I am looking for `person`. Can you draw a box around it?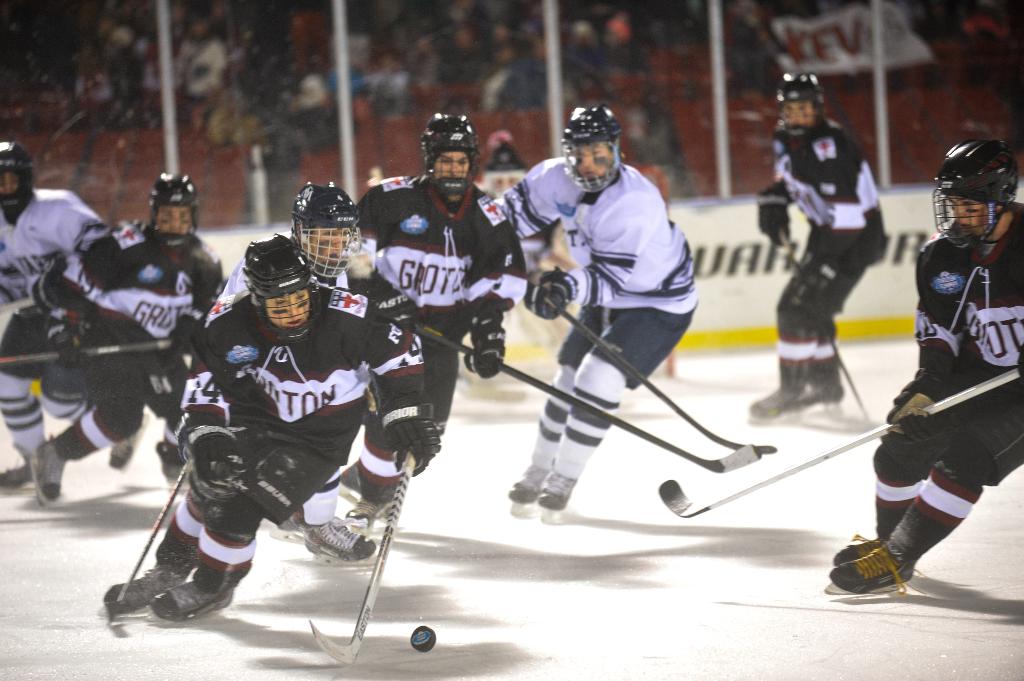
Sure, the bounding box is [left=37, top=174, right=225, bottom=506].
